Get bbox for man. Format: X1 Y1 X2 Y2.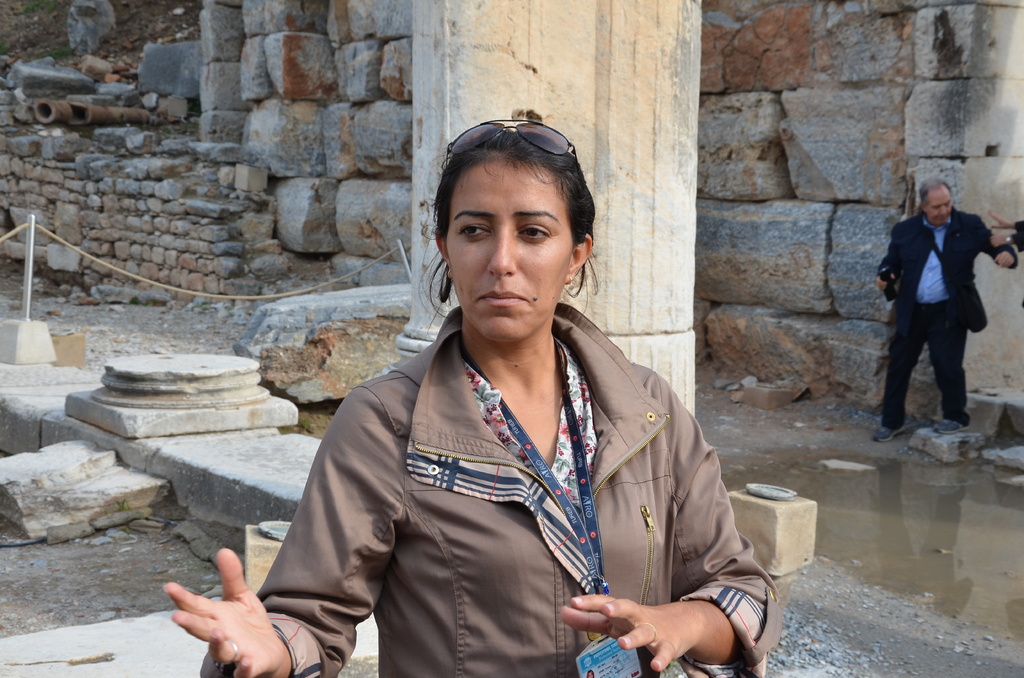
866 173 1016 441.
